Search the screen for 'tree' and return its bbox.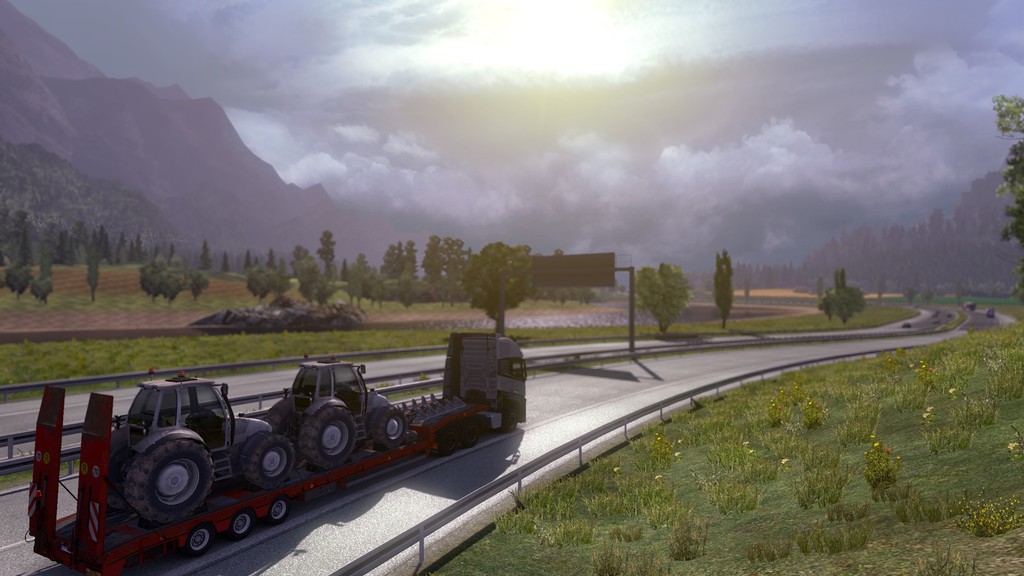
Found: (x1=296, y1=267, x2=343, y2=301).
